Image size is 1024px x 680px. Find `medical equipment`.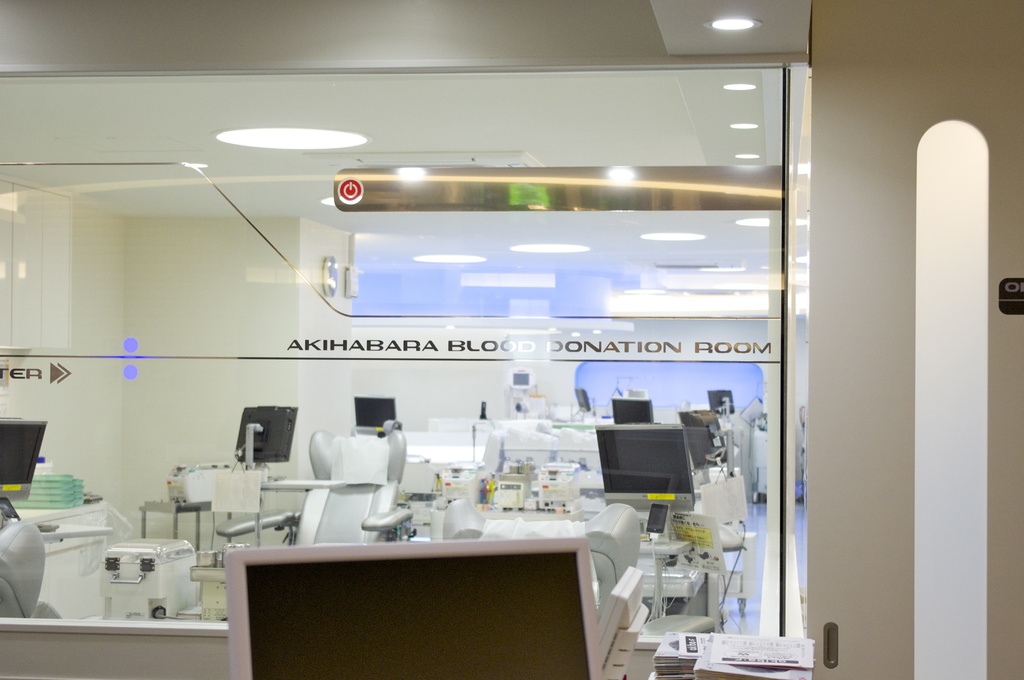
414:428:729:635.
